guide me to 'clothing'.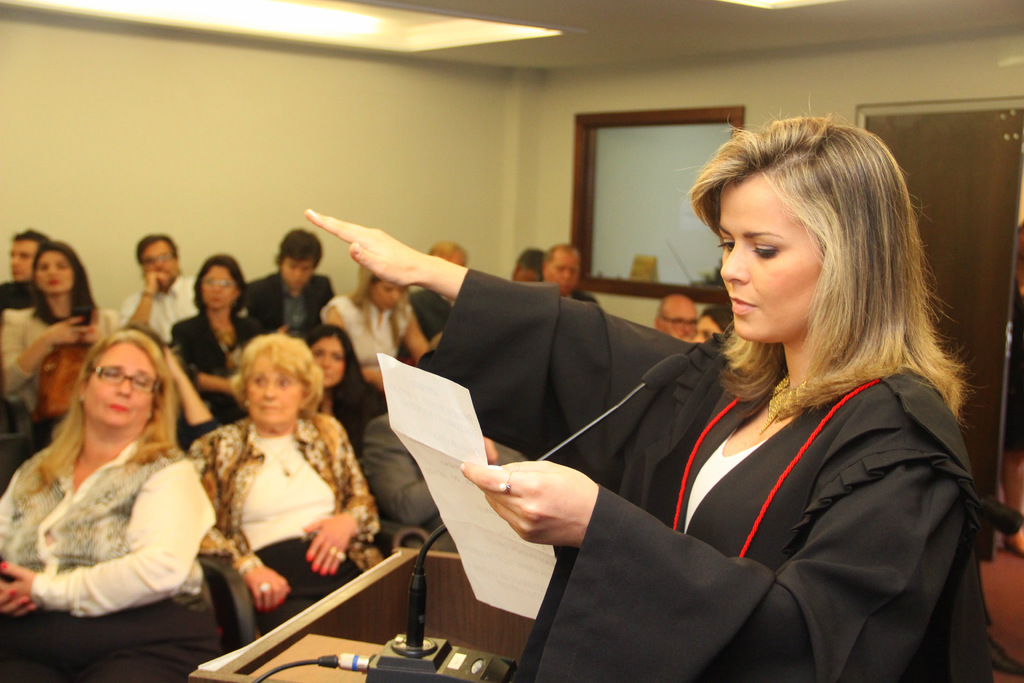
Guidance: (left=424, top=325, right=1018, bottom=682).
